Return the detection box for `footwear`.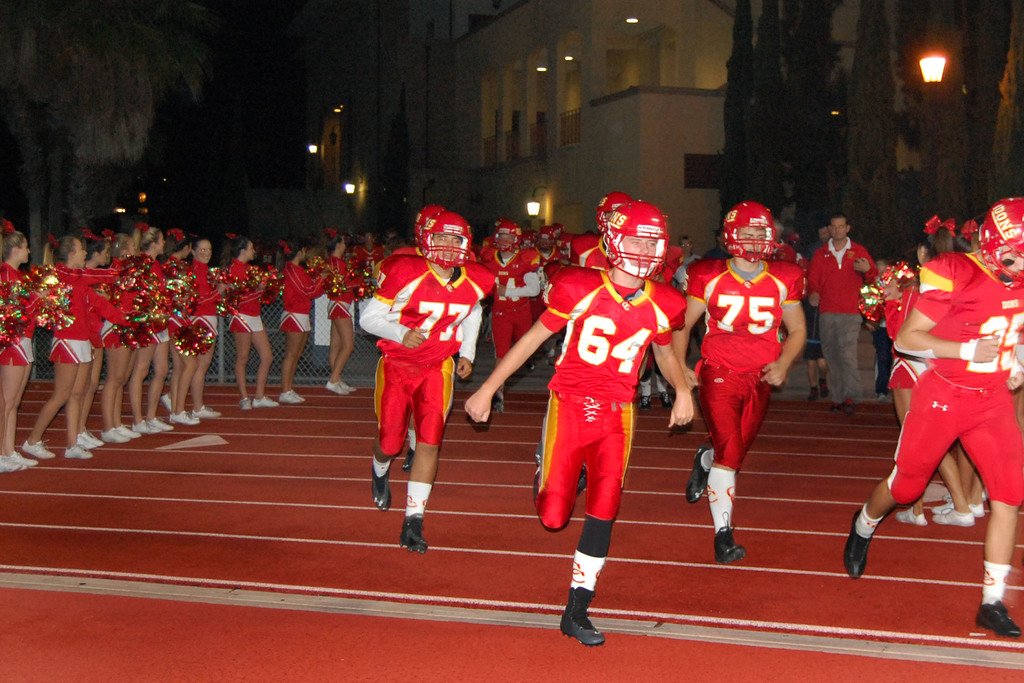
[x1=809, y1=386, x2=818, y2=402].
